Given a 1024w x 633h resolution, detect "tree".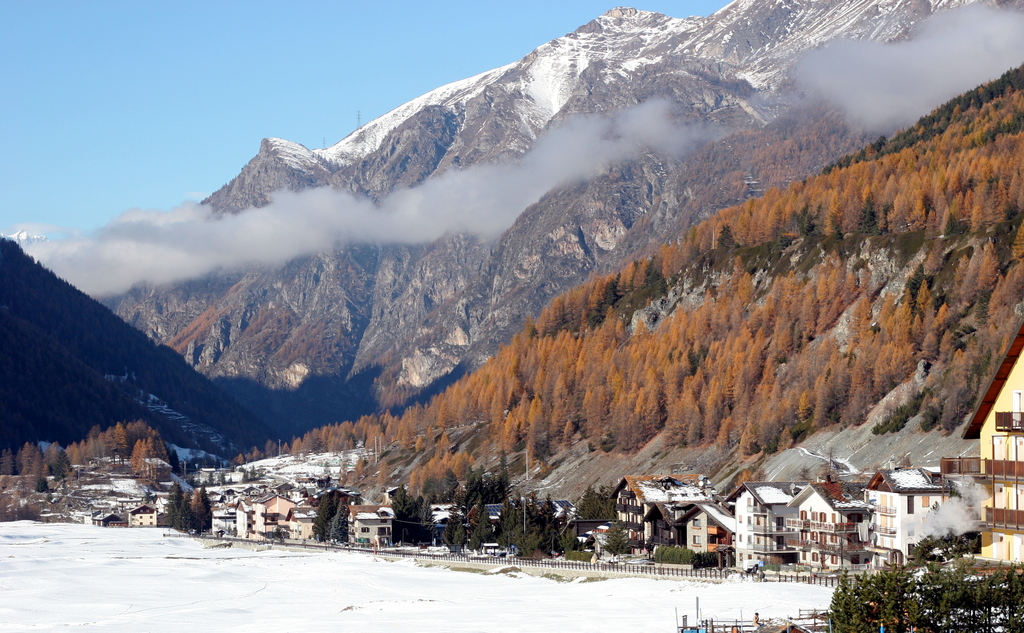
box(305, 492, 335, 543).
